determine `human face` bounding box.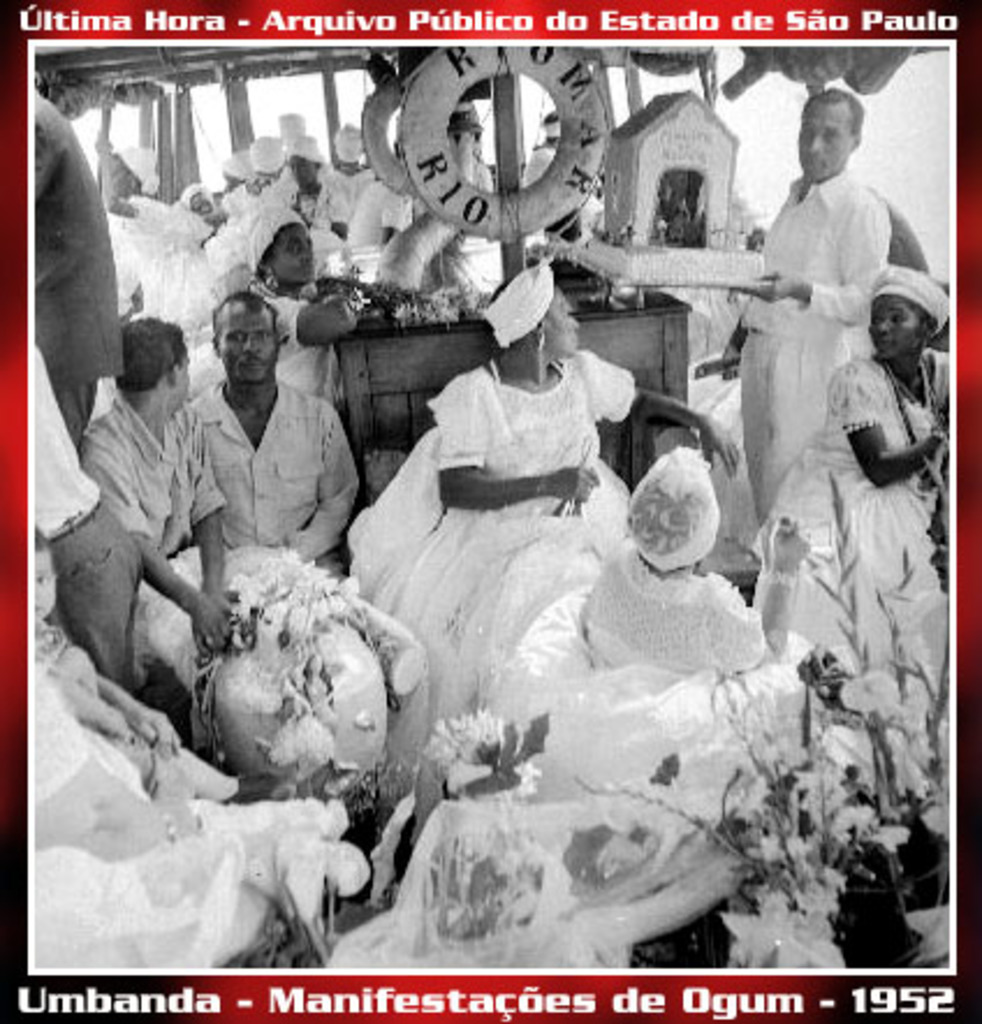
Determined: left=269, top=220, right=320, bottom=283.
